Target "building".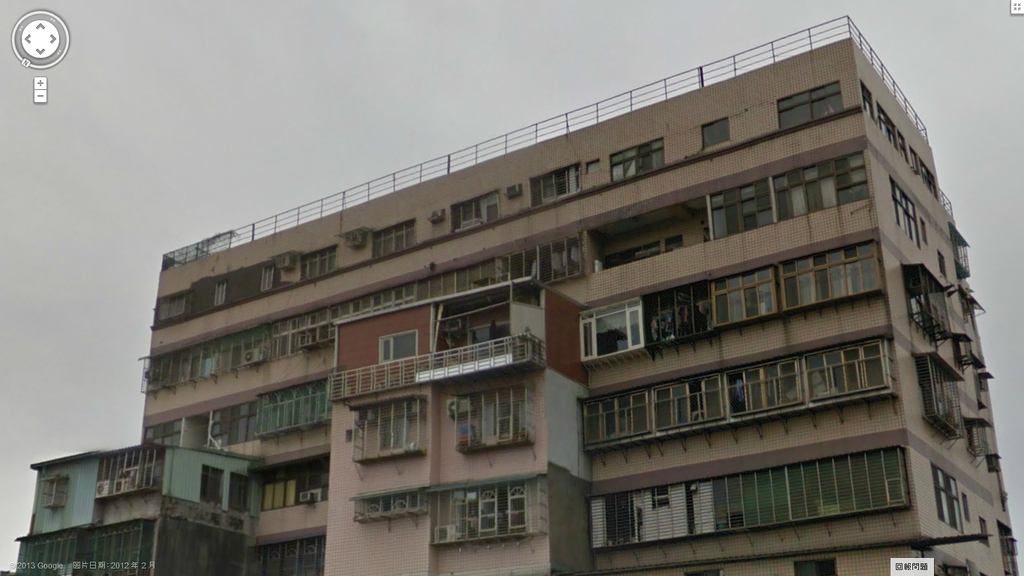
Target region: 7 446 265 575.
